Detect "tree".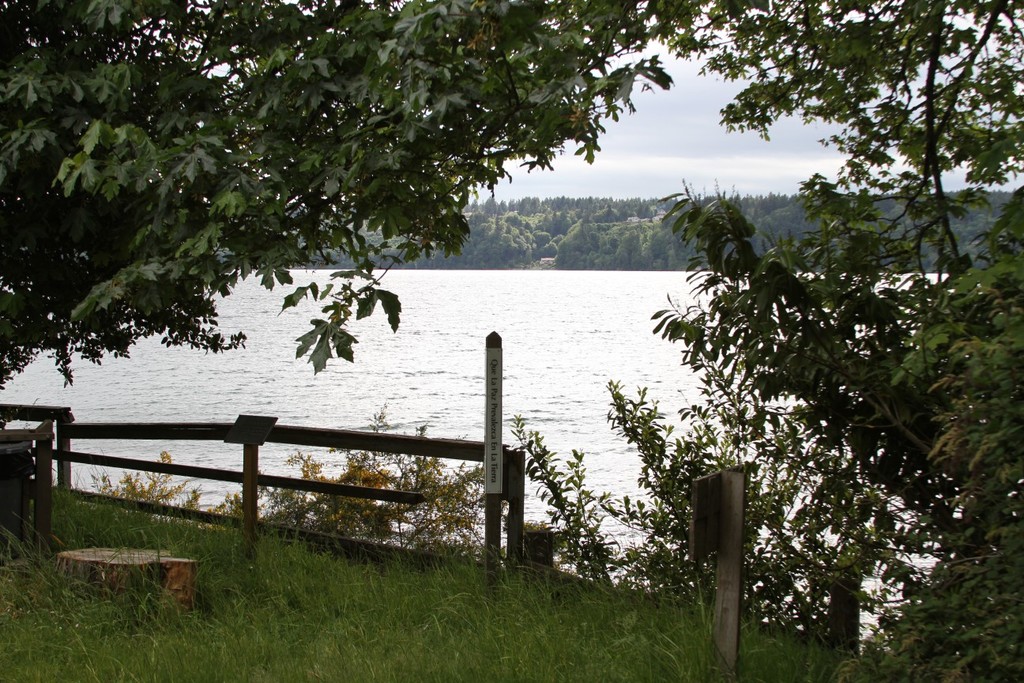
Detected at Rect(0, 0, 1023, 682).
